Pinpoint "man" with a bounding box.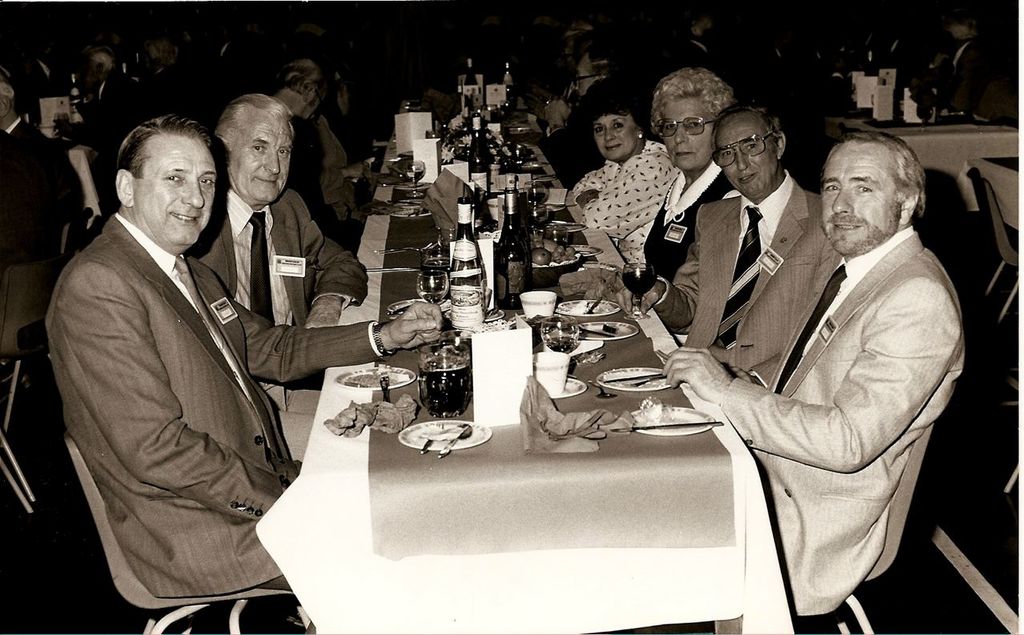
Rect(649, 106, 844, 390).
